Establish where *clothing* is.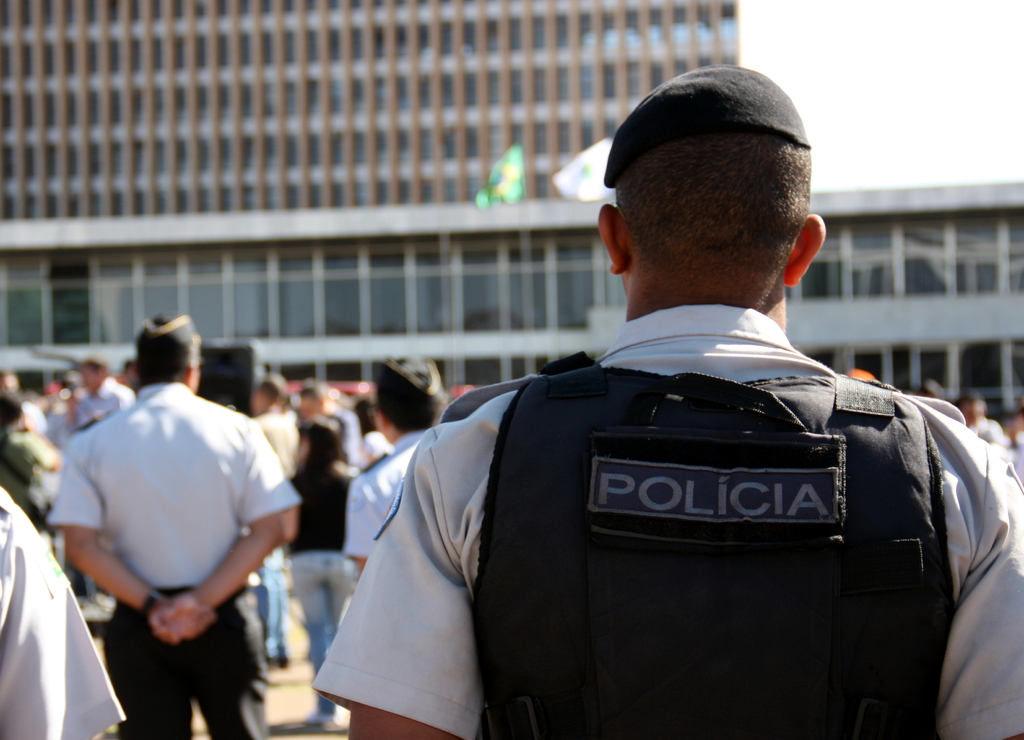
Established at locate(305, 296, 1023, 739).
